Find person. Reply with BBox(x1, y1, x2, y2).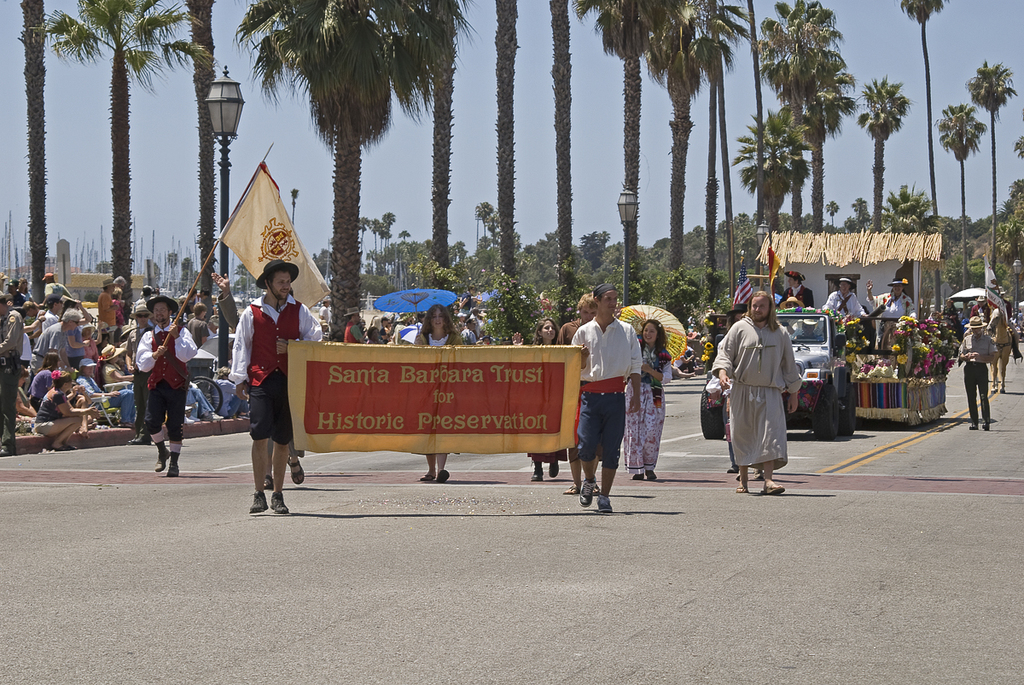
BBox(570, 284, 646, 511).
